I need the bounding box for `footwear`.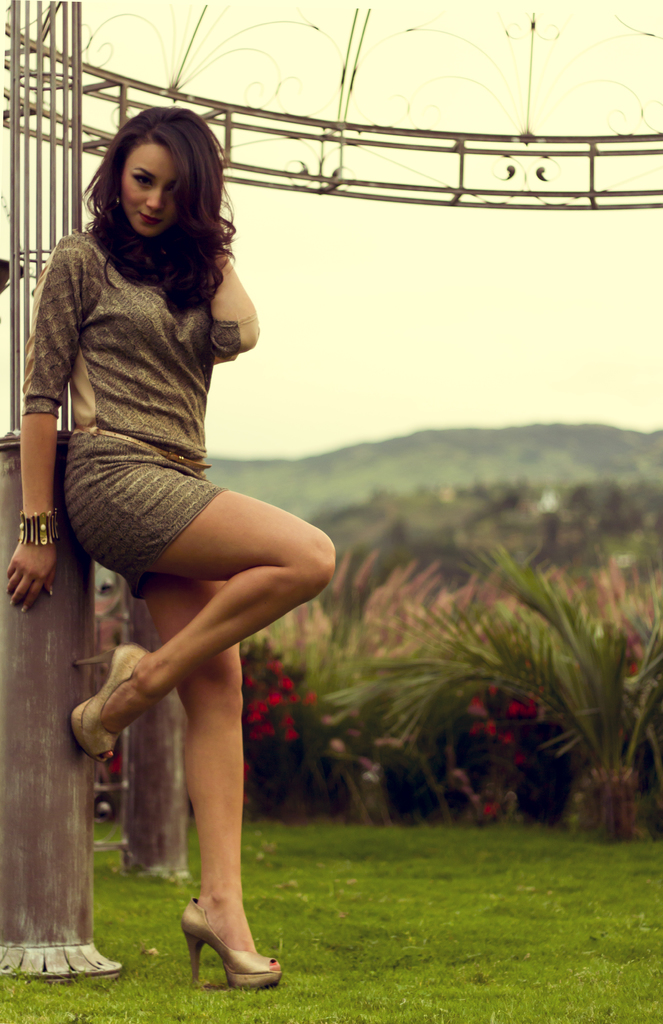
Here it is: <box>176,895,284,984</box>.
